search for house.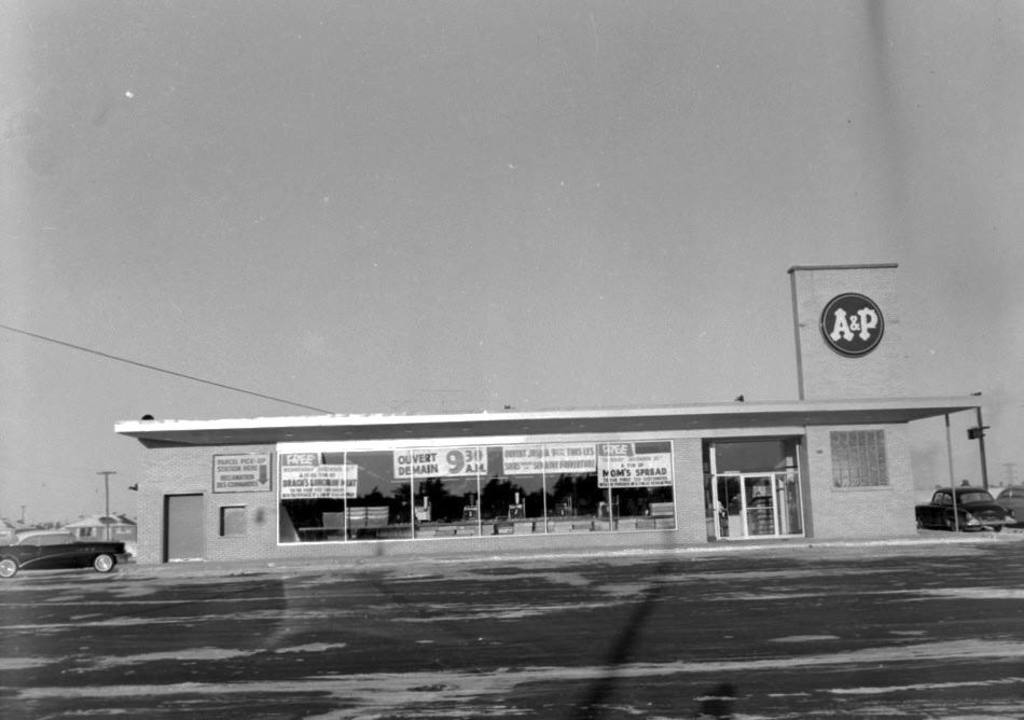
Found at select_region(72, 516, 140, 549).
